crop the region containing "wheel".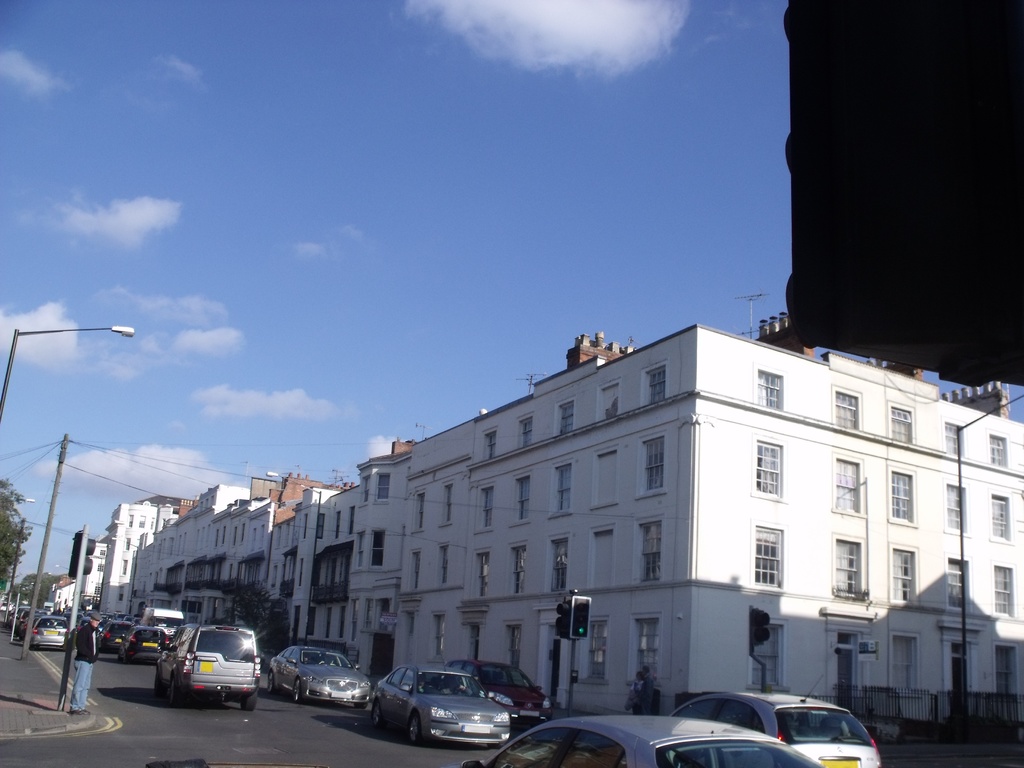
Crop region: 266 673 274 699.
